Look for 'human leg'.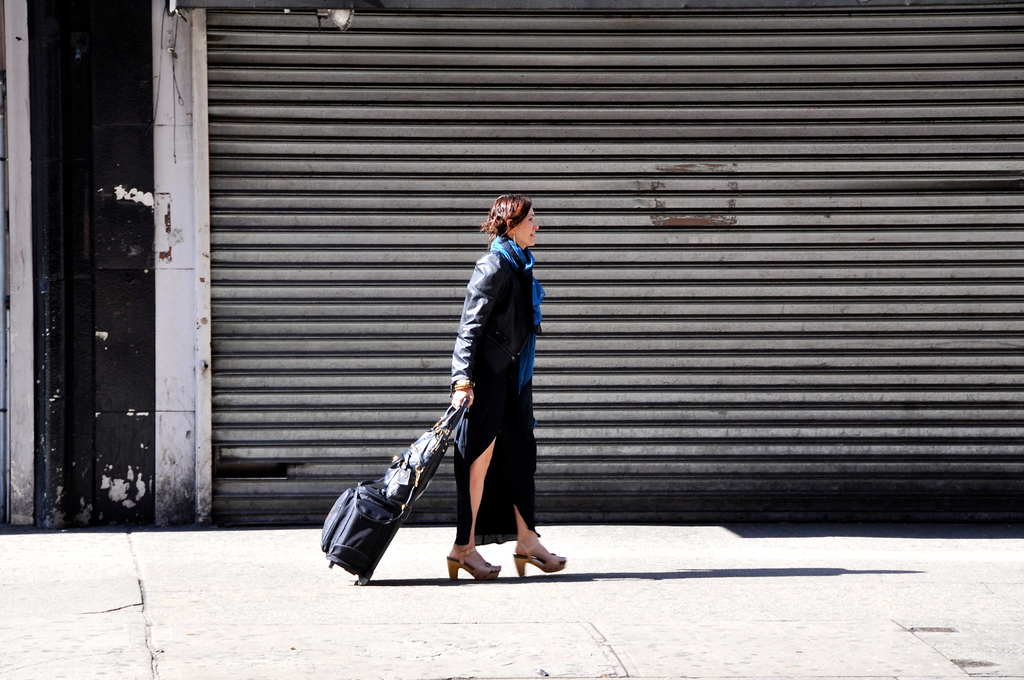
Found: [x1=449, y1=384, x2=504, y2=577].
